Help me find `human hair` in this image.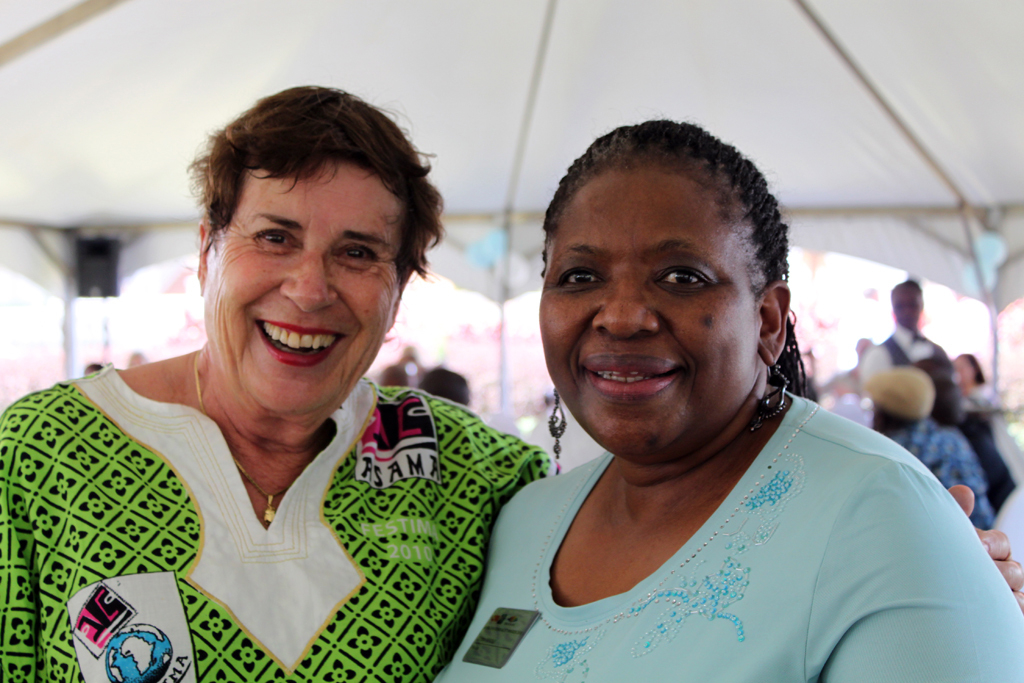
Found it: [916,357,970,428].
